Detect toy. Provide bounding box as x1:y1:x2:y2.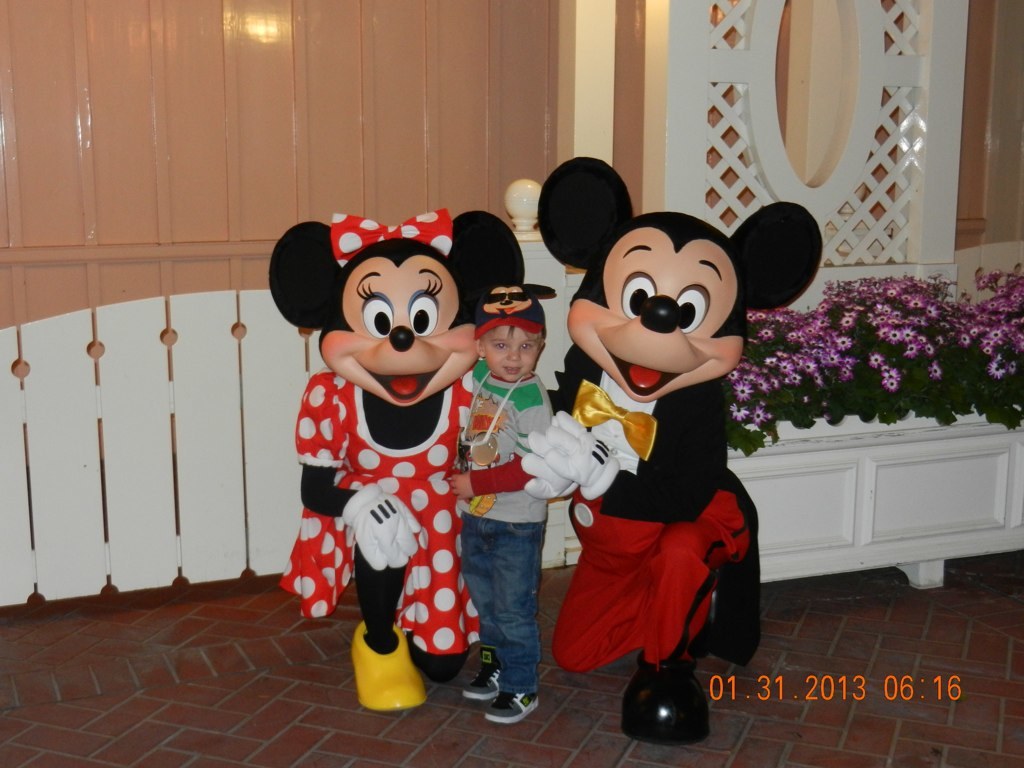
254:215:525:408.
